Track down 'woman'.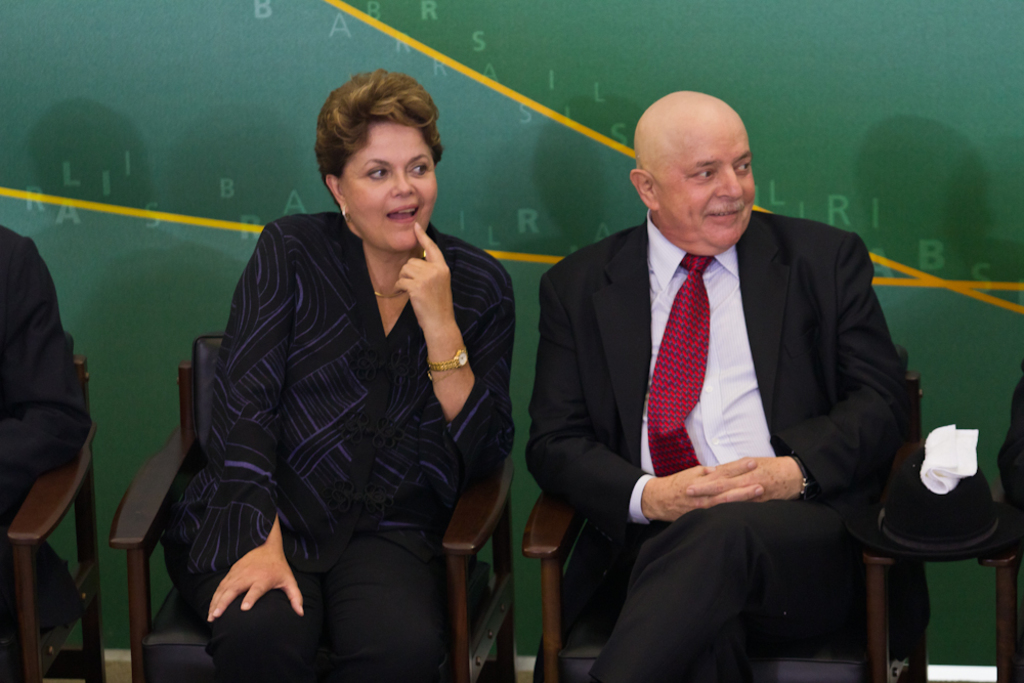
Tracked to box=[187, 55, 519, 682].
